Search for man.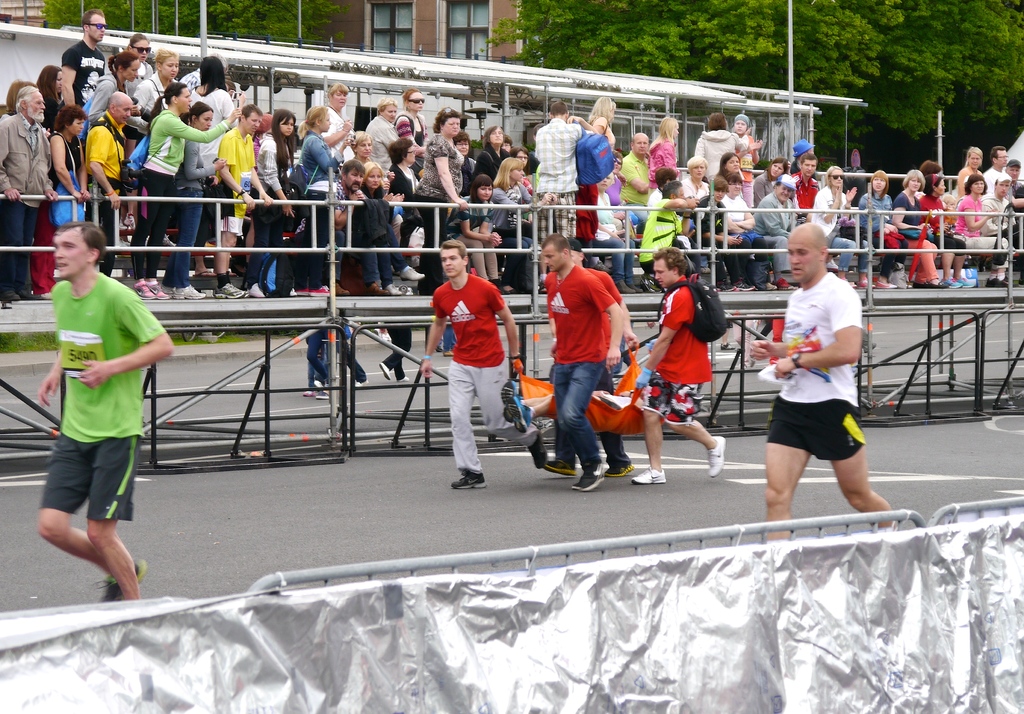
Found at (417, 238, 547, 497).
